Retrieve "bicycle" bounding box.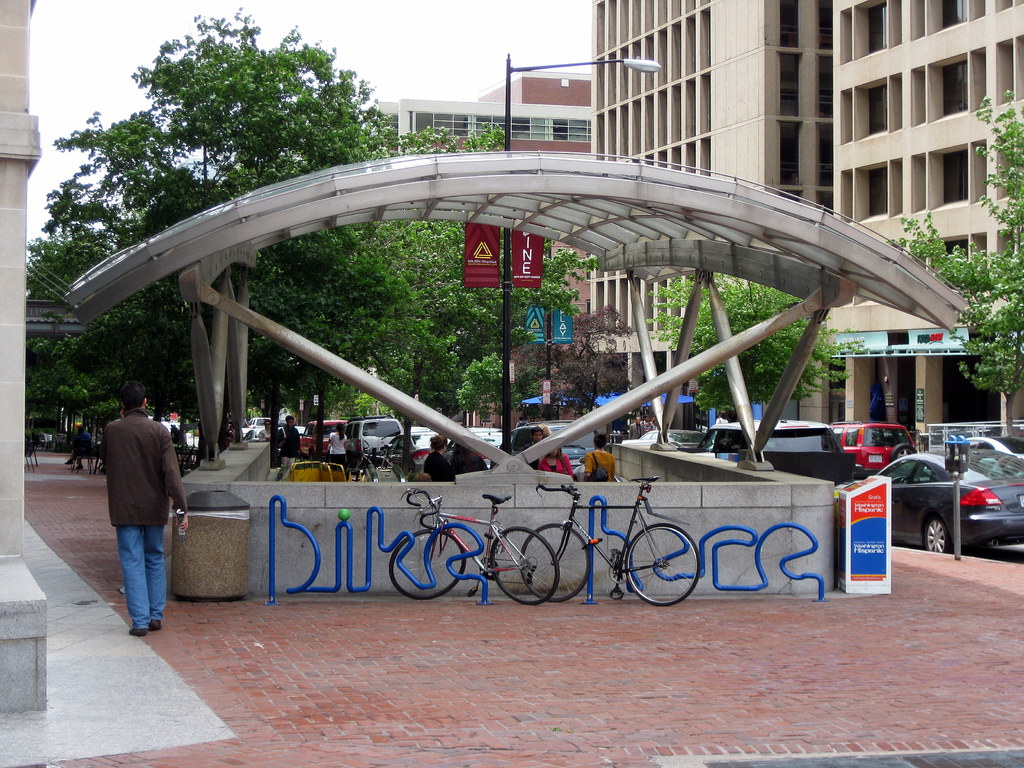
Bounding box: <bbox>392, 483, 561, 609</bbox>.
